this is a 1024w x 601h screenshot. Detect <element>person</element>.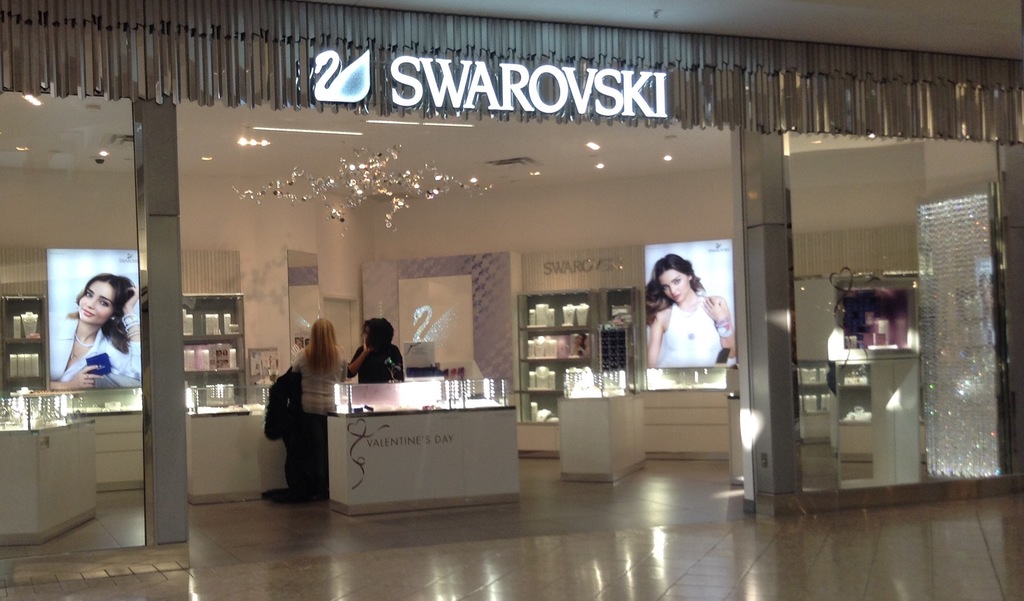
left=641, top=260, right=731, bottom=402.
